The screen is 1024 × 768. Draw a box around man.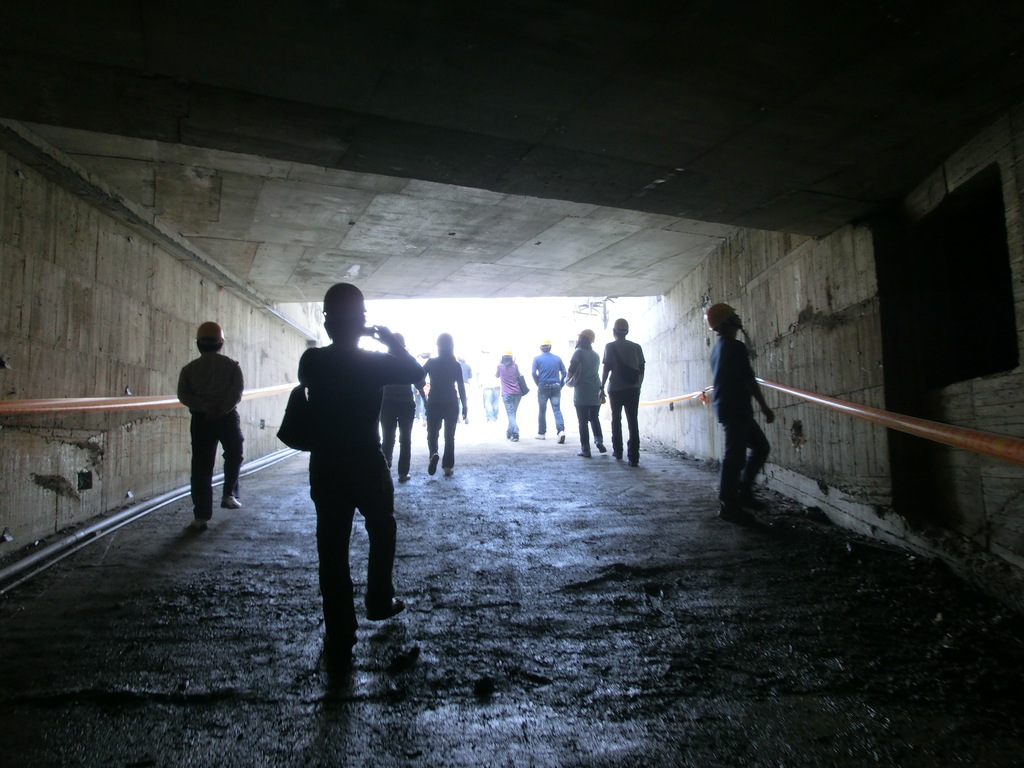
(292, 287, 424, 628).
